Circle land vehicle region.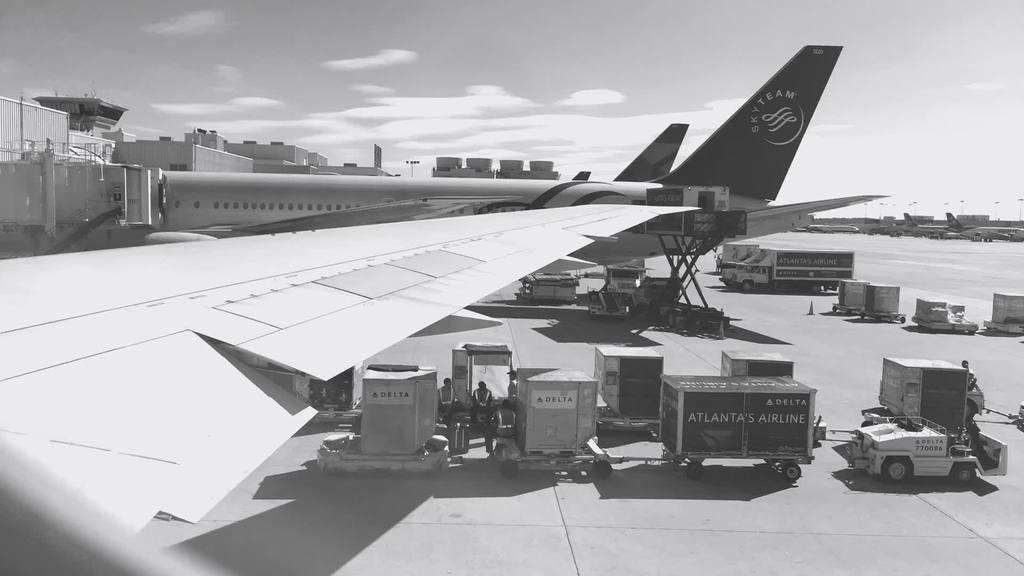
Region: [501, 437, 656, 479].
